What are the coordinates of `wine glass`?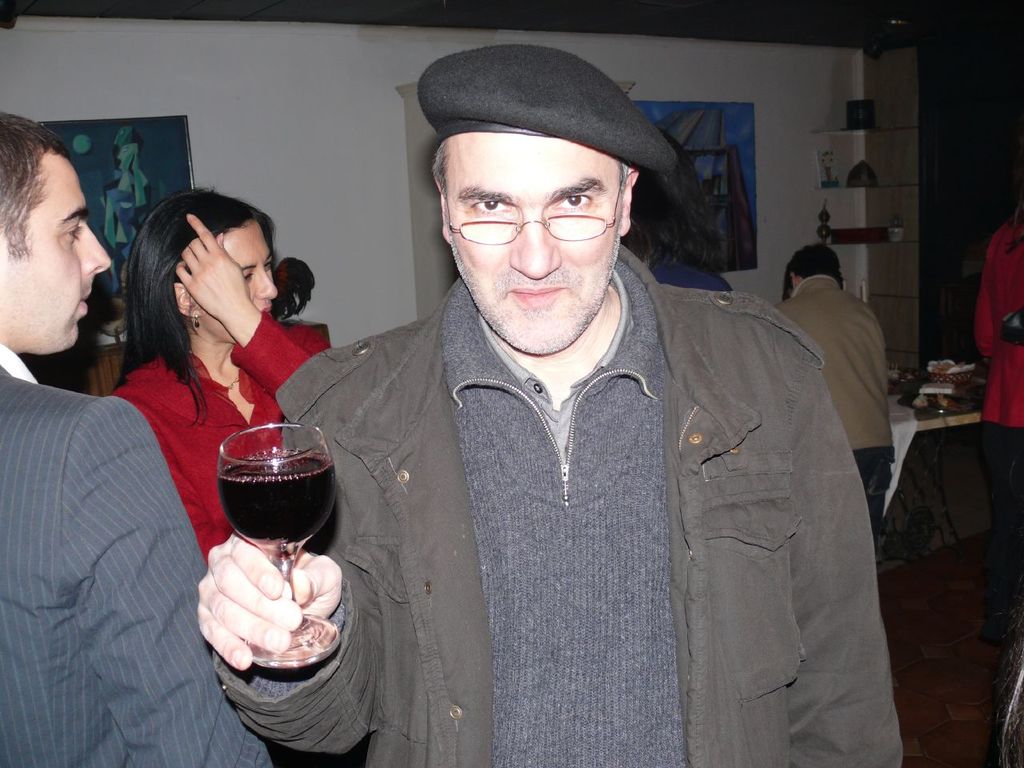
[215,422,337,671].
